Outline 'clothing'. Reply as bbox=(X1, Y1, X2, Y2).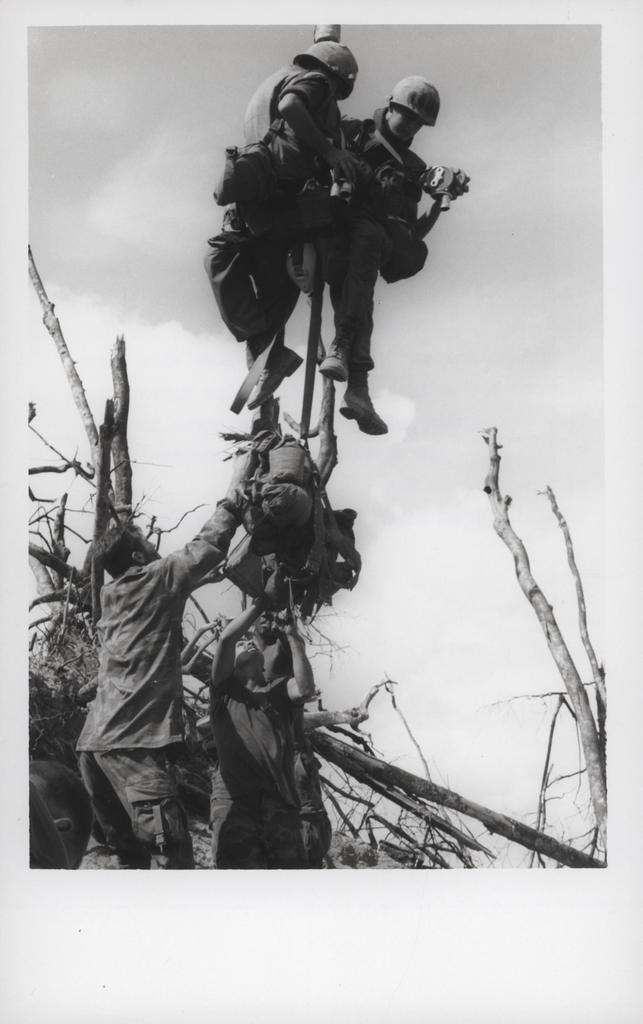
bbox=(297, 703, 332, 886).
